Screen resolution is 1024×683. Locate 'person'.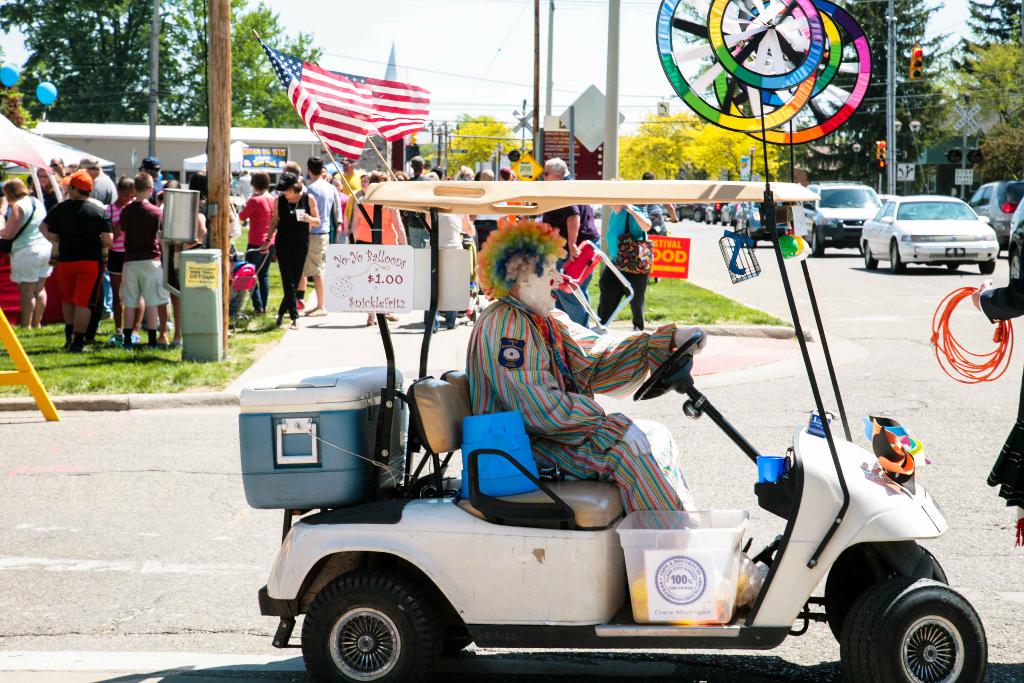
<region>0, 179, 49, 338</region>.
